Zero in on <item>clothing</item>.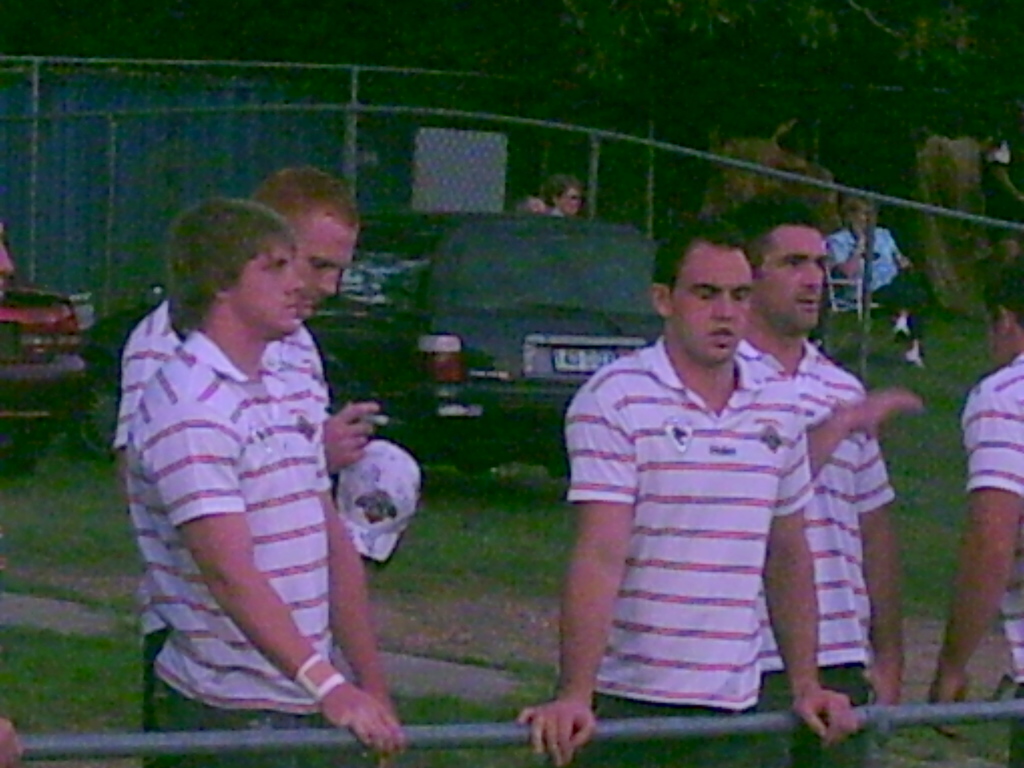
Zeroed in: 561:335:811:767.
